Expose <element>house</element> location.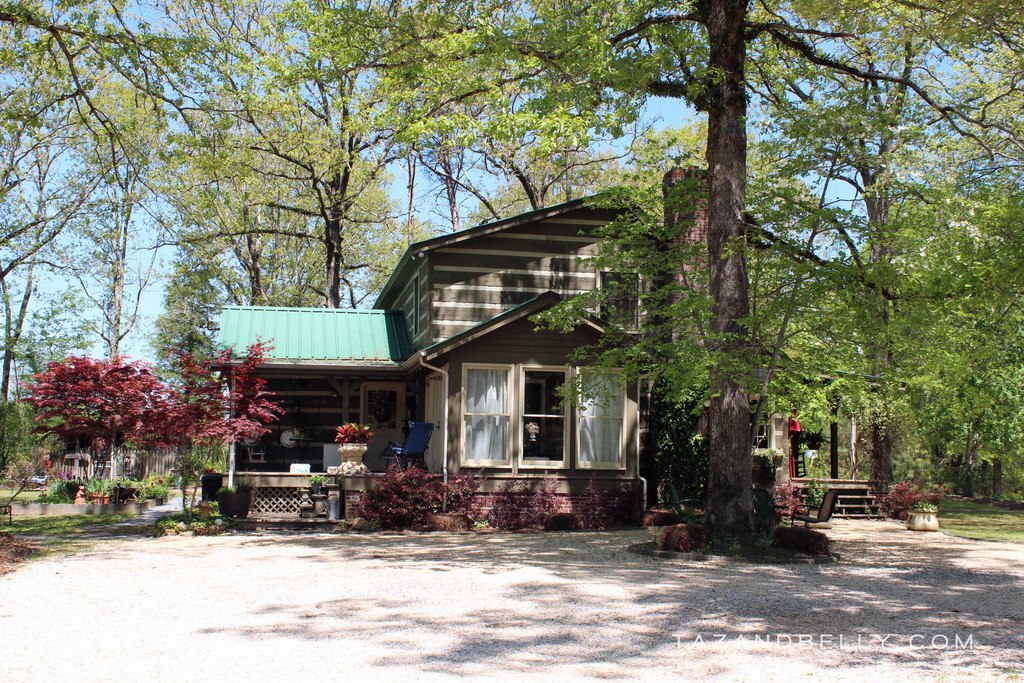
Exposed at l=149, t=122, r=767, b=532.
